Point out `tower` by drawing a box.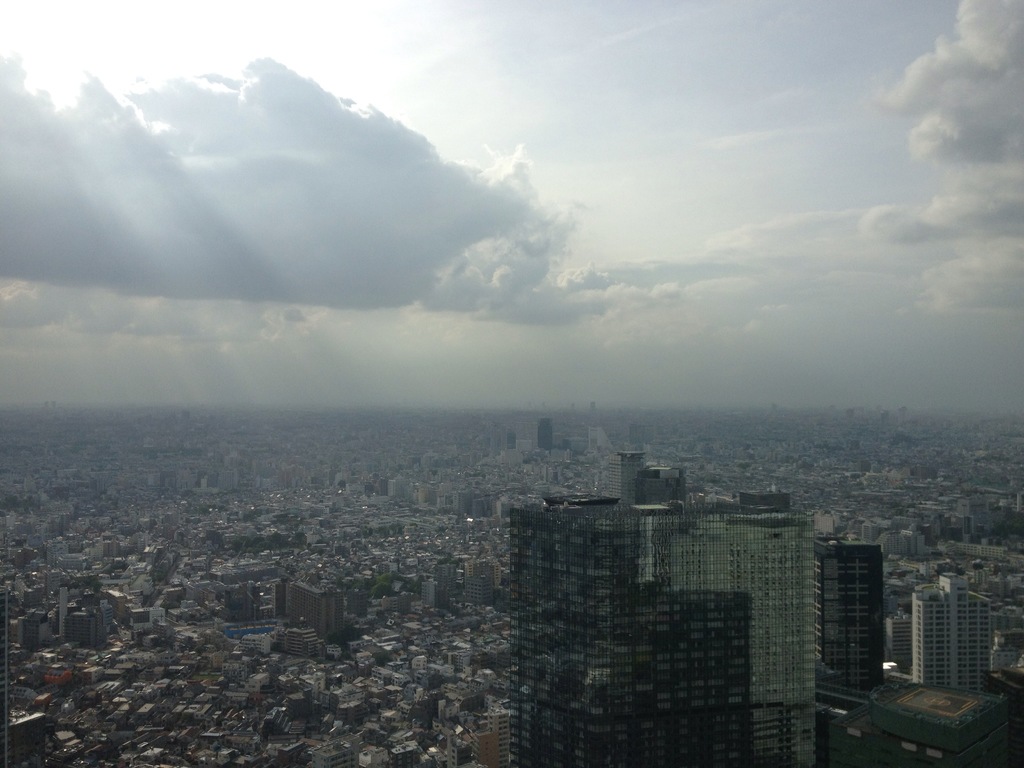
[611, 458, 646, 495].
